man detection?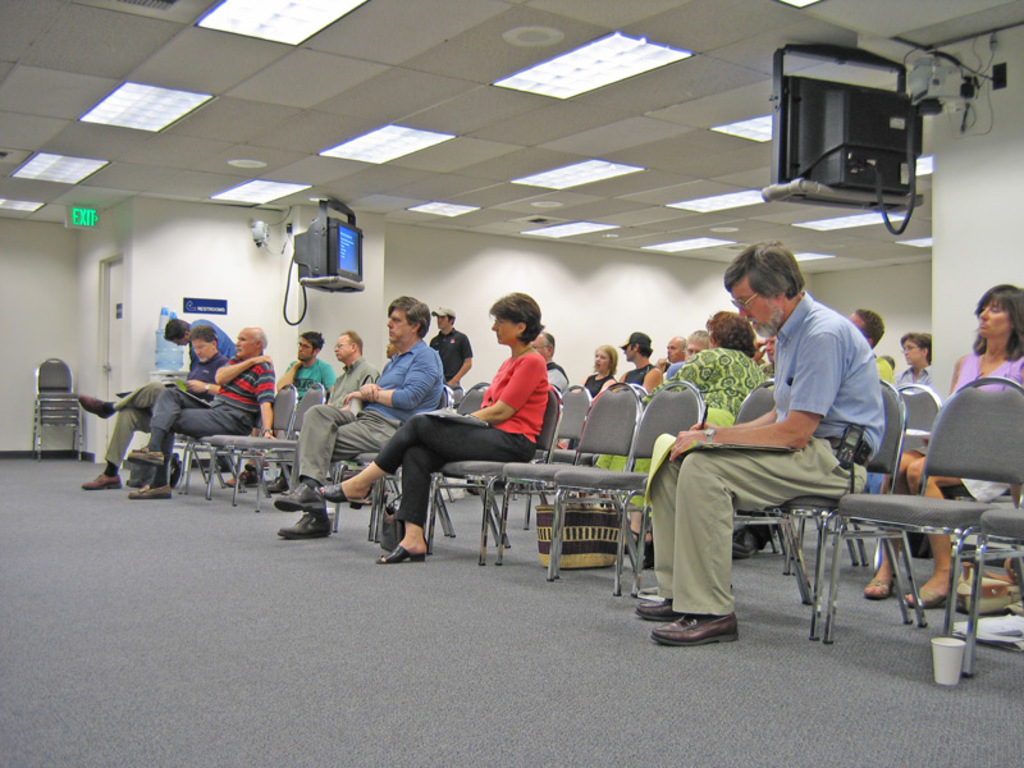
select_region(73, 324, 228, 488)
